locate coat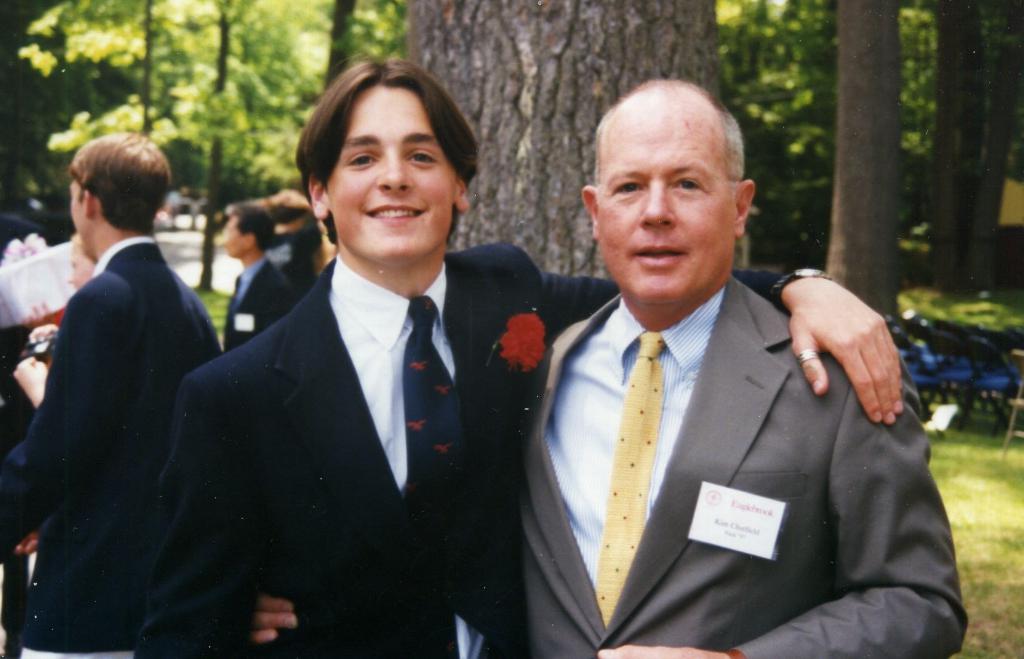
l=524, t=270, r=981, b=655
